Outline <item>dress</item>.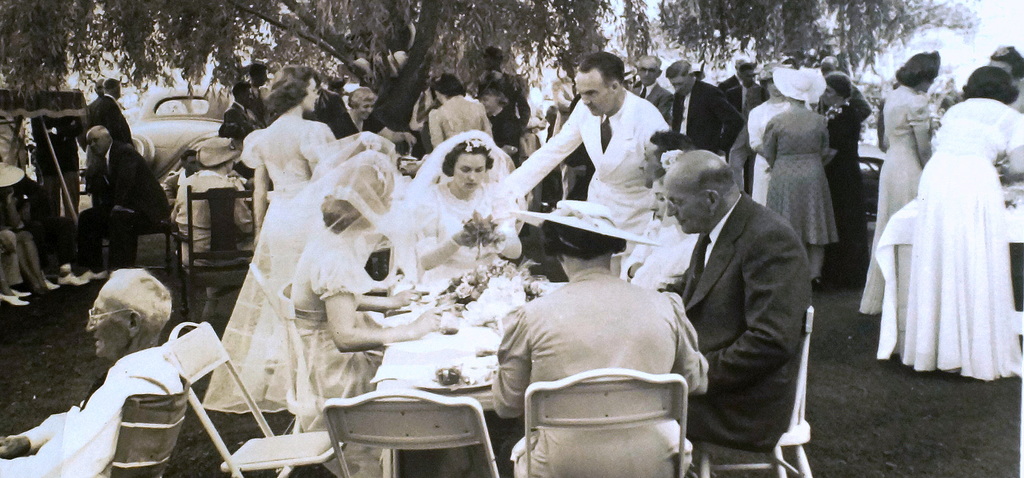
Outline: box=[893, 99, 1023, 379].
